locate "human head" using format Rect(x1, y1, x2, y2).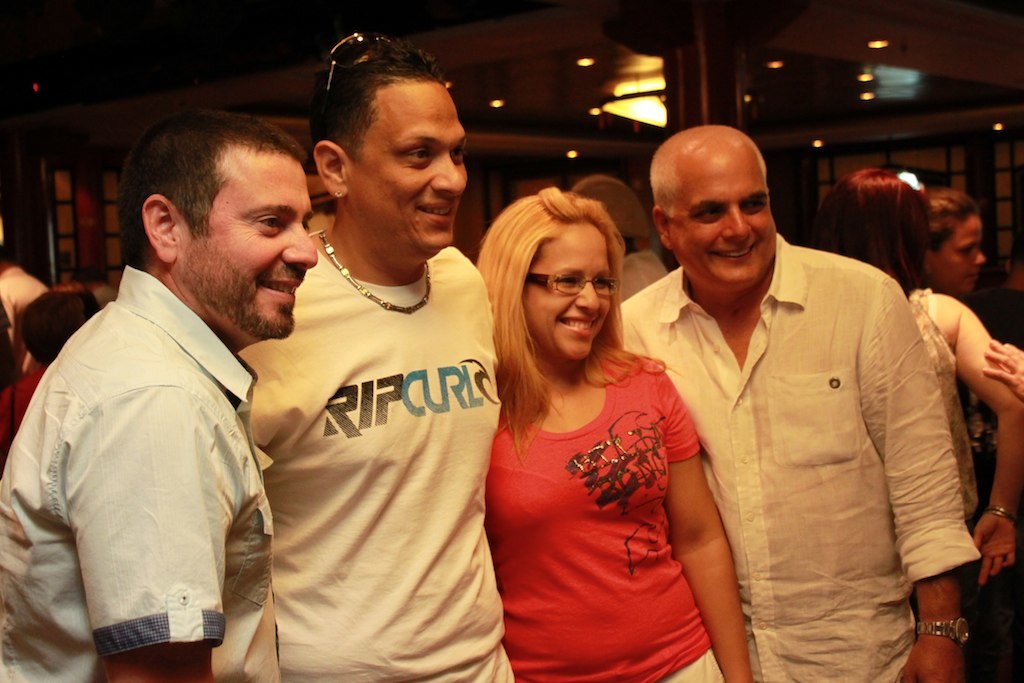
Rect(118, 106, 327, 314).
